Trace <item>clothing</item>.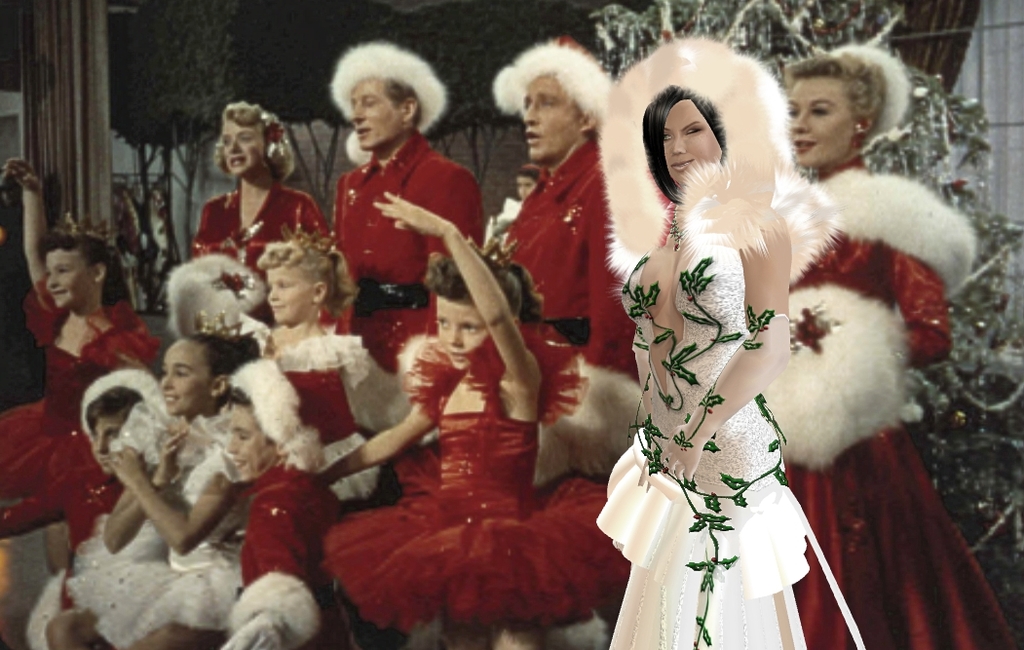
Traced to <region>0, 272, 161, 543</region>.
